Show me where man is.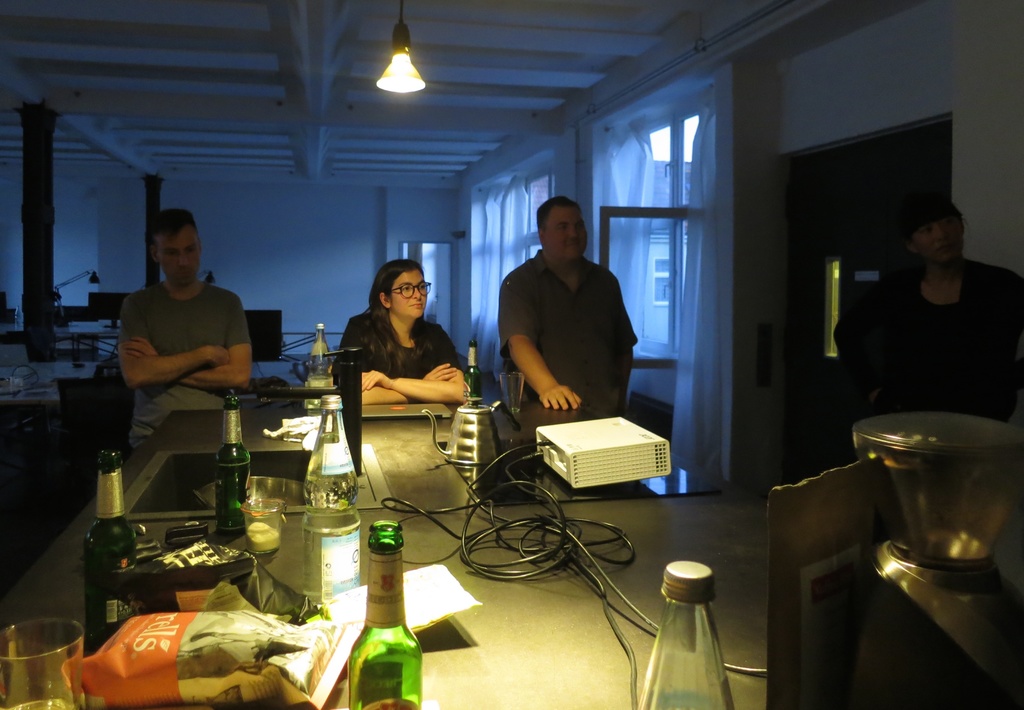
man is at locate(490, 201, 655, 419).
